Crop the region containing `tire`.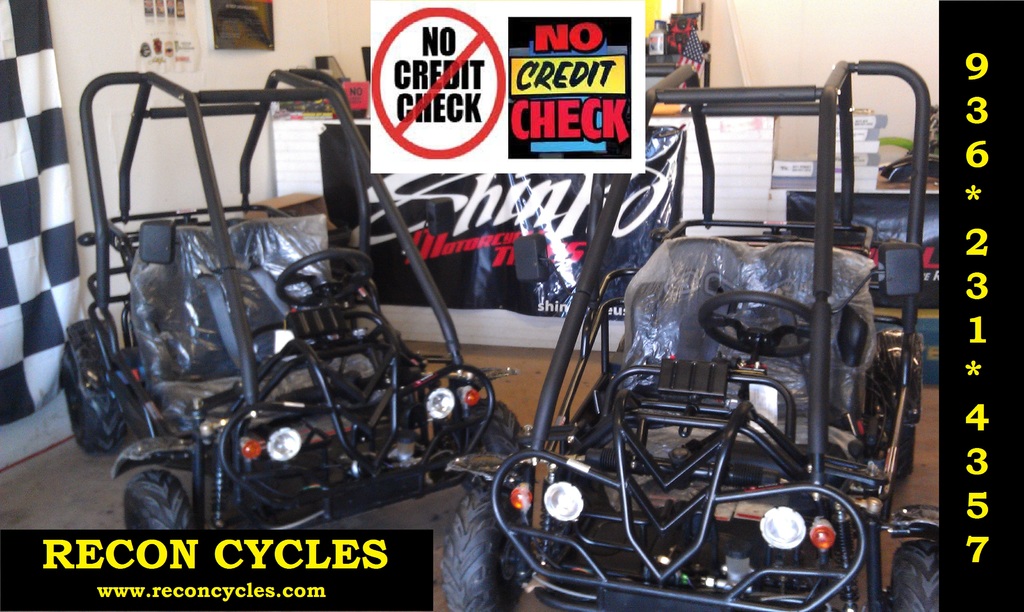
Crop region: (893, 538, 942, 611).
